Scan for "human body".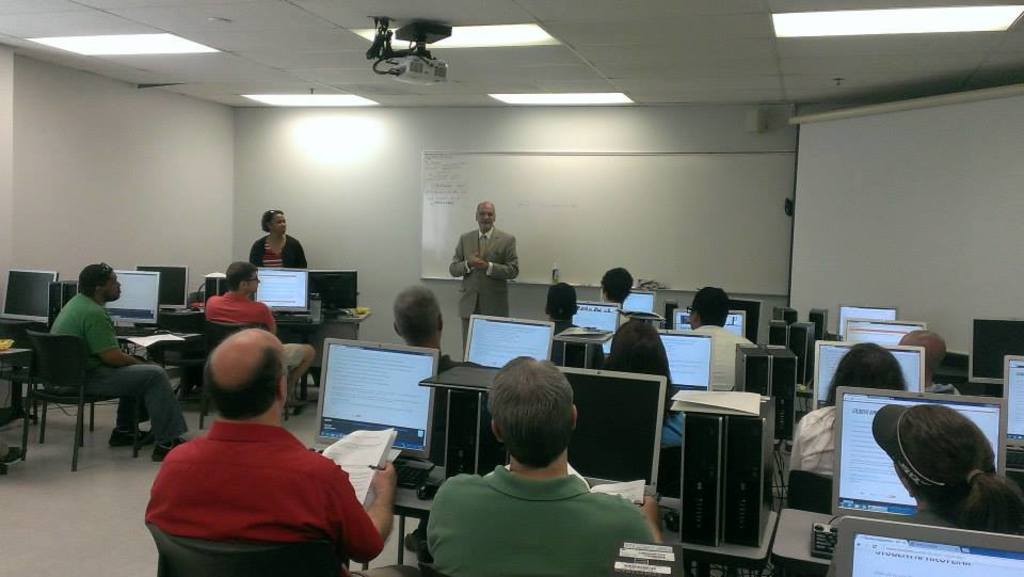
Scan result: (left=253, top=211, right=305, bottom=265).
